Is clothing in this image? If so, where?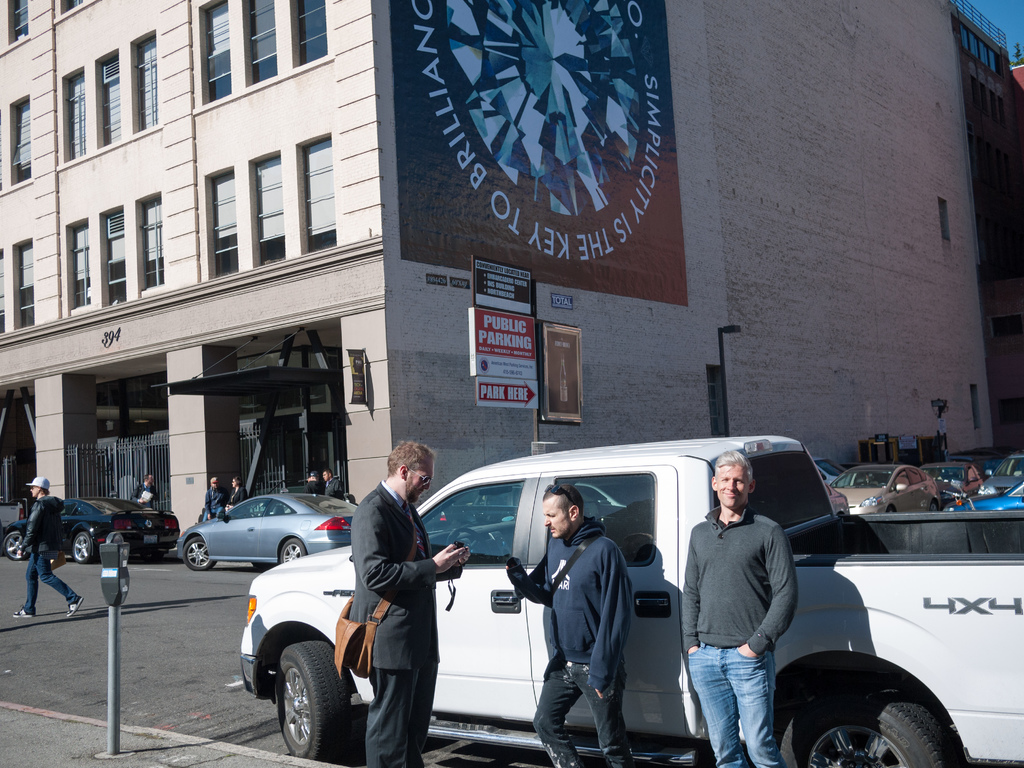
Yes, at crop(671, 469, 813, 757).
